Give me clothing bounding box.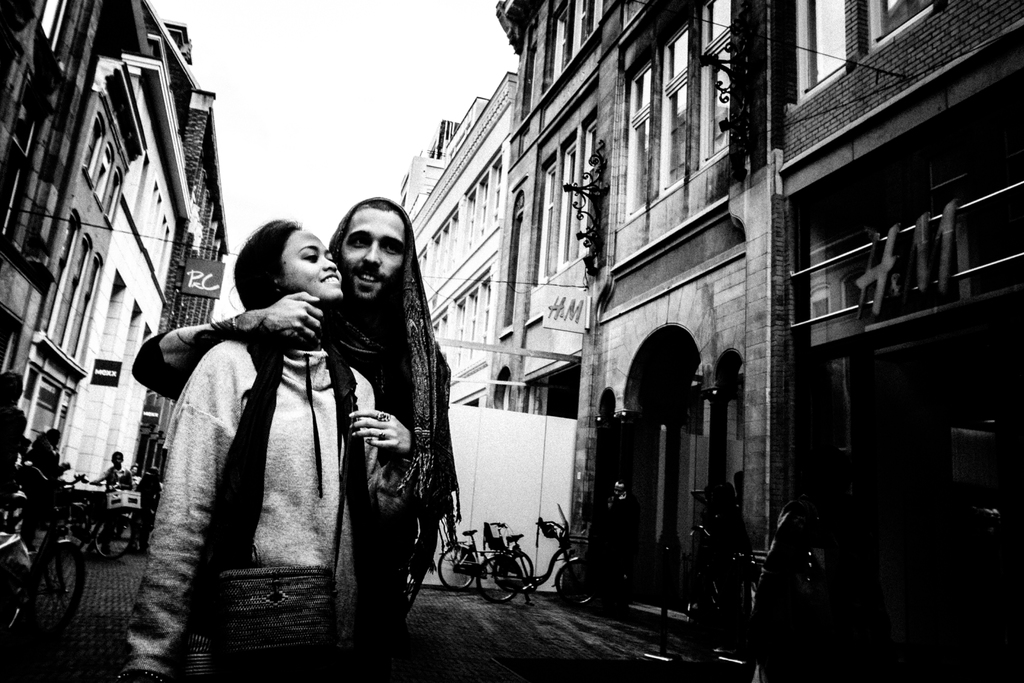
<region>131, 195, 460, 618</region>.
